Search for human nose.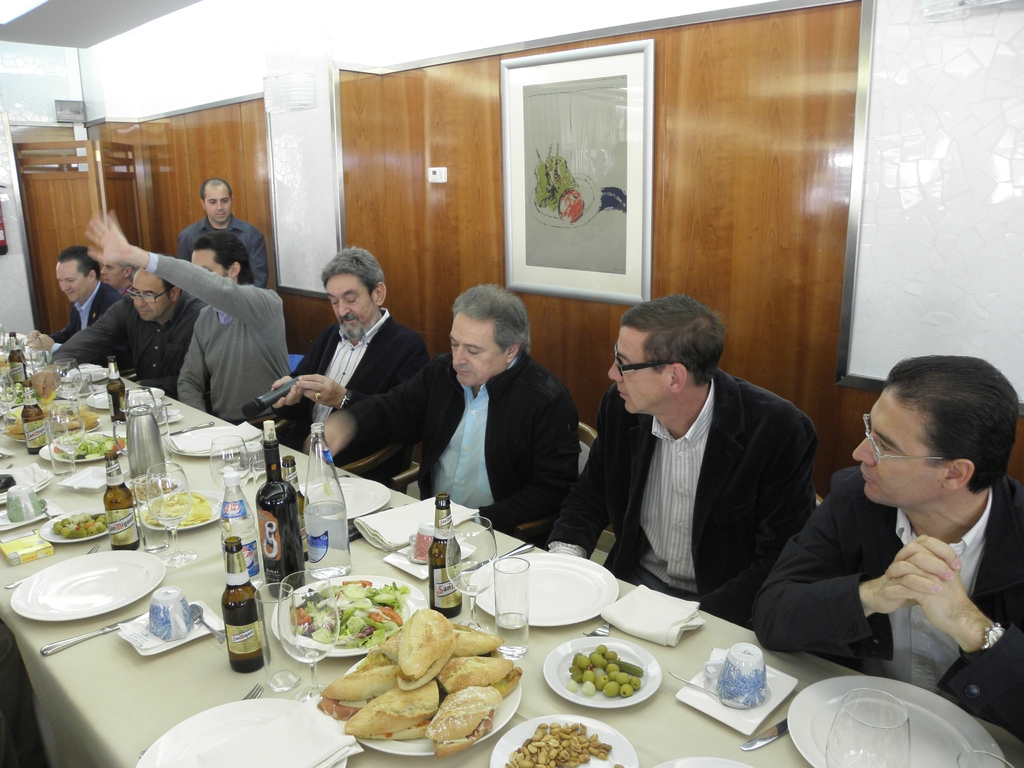
Found at {"left": 135, "top": 296, "right": 147, "bottom": 307}.
